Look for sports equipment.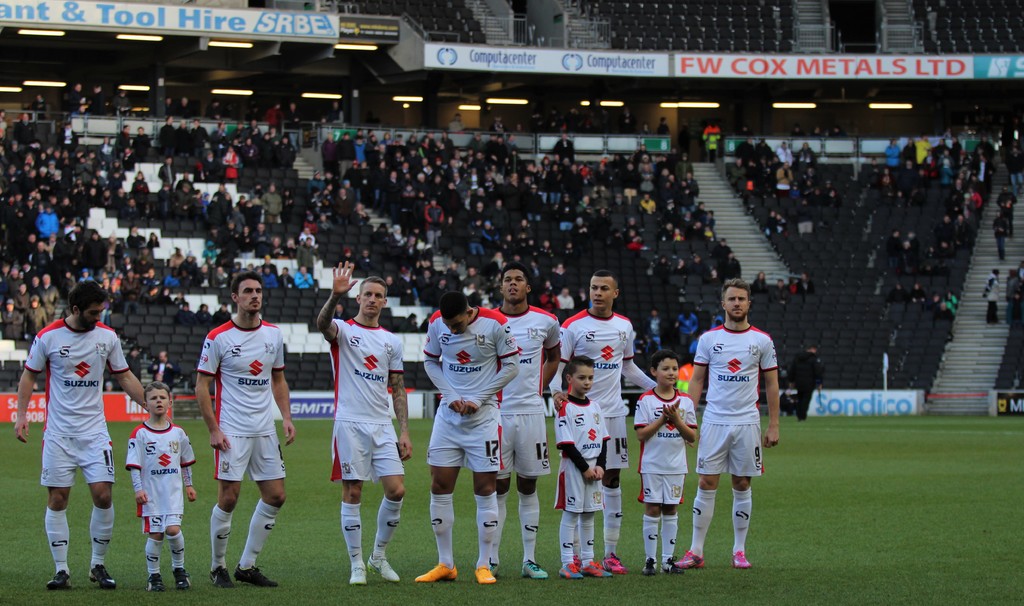
Found: [x1=365, y1=553, x2=399, y2=579].
